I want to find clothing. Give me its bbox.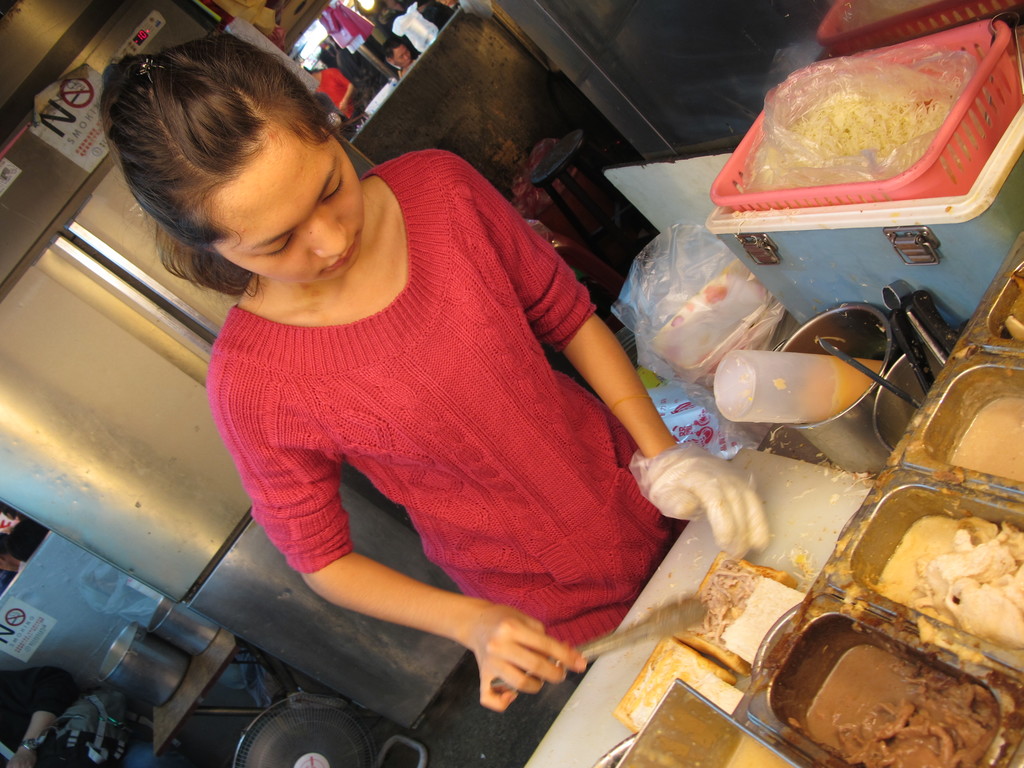
[386, 0, 454, 31].
